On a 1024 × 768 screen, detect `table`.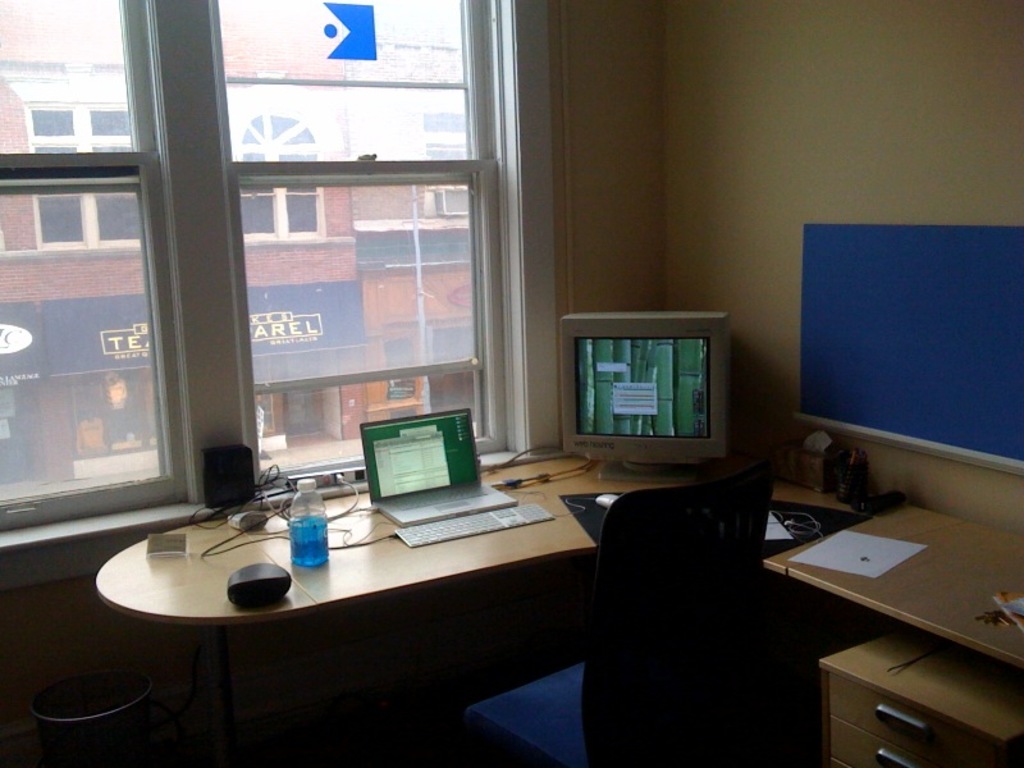
box=[754, 476, 1023, 716].
